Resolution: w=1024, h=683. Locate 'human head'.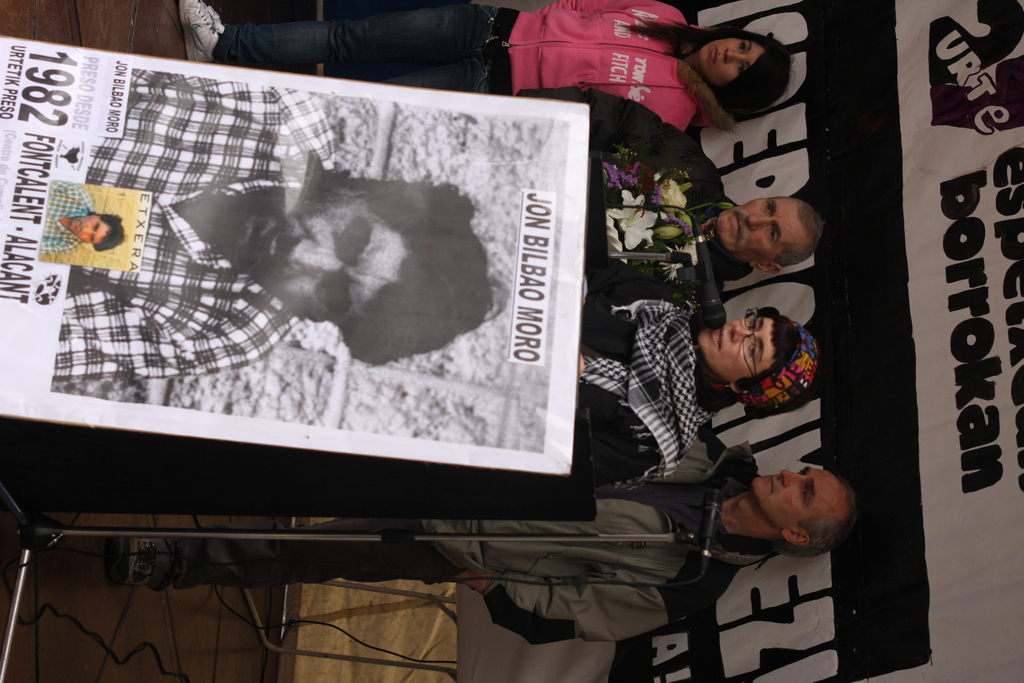
detection(695, 33, 789, 95).
